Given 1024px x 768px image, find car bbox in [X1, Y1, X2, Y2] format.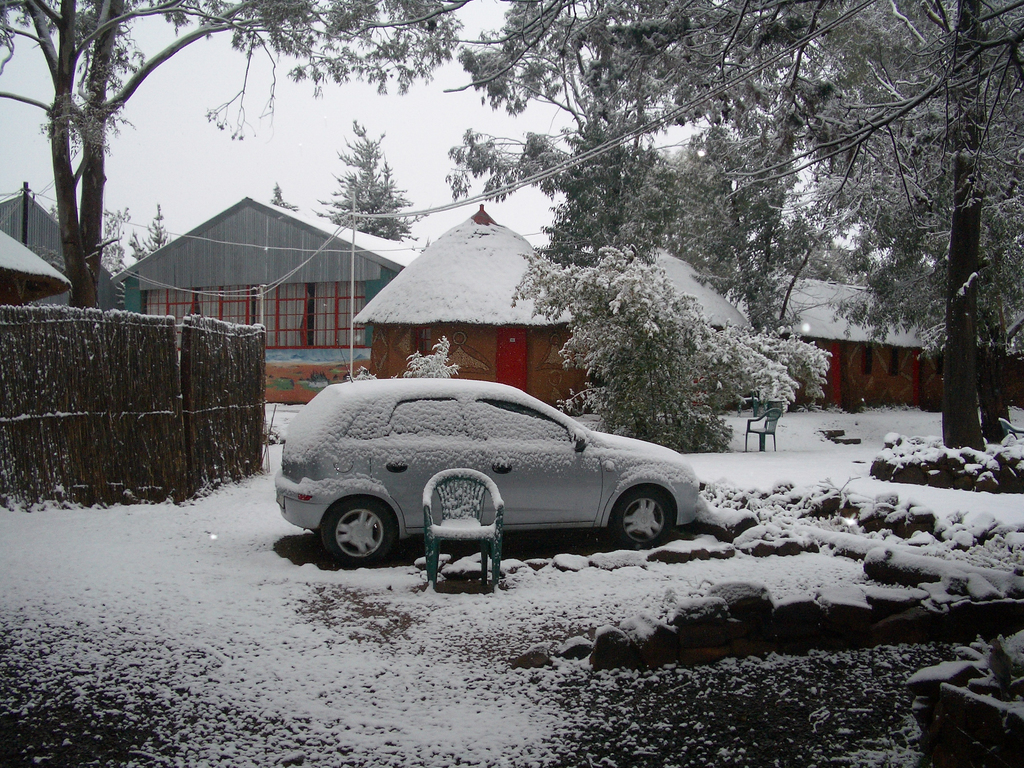
[268, 340, 696, 564].
